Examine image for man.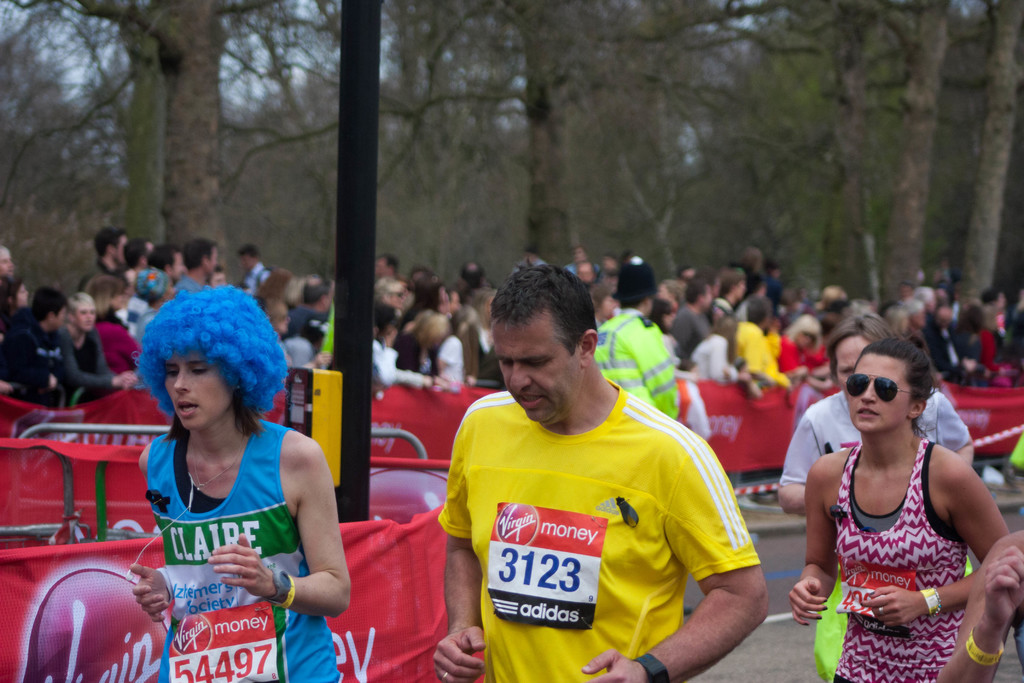
Examination result: {"x1": 593, "y1": 261, "x2": 680, "y2": 421}.
